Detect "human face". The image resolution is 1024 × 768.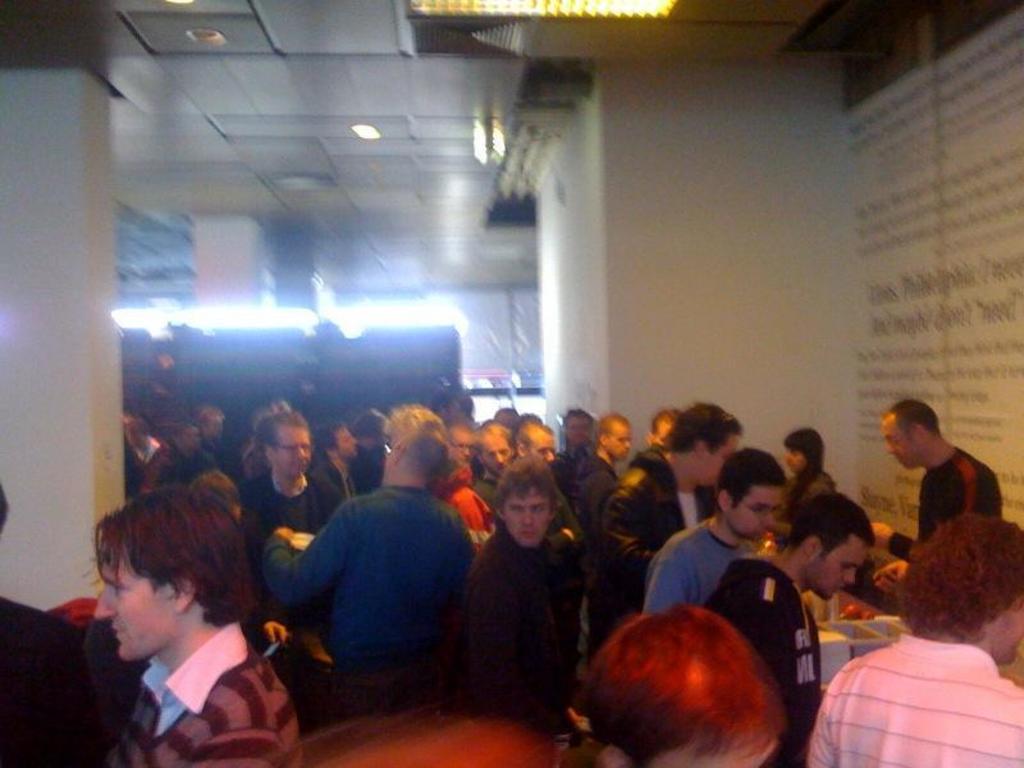
Rect(698, 434, 741, 486).
